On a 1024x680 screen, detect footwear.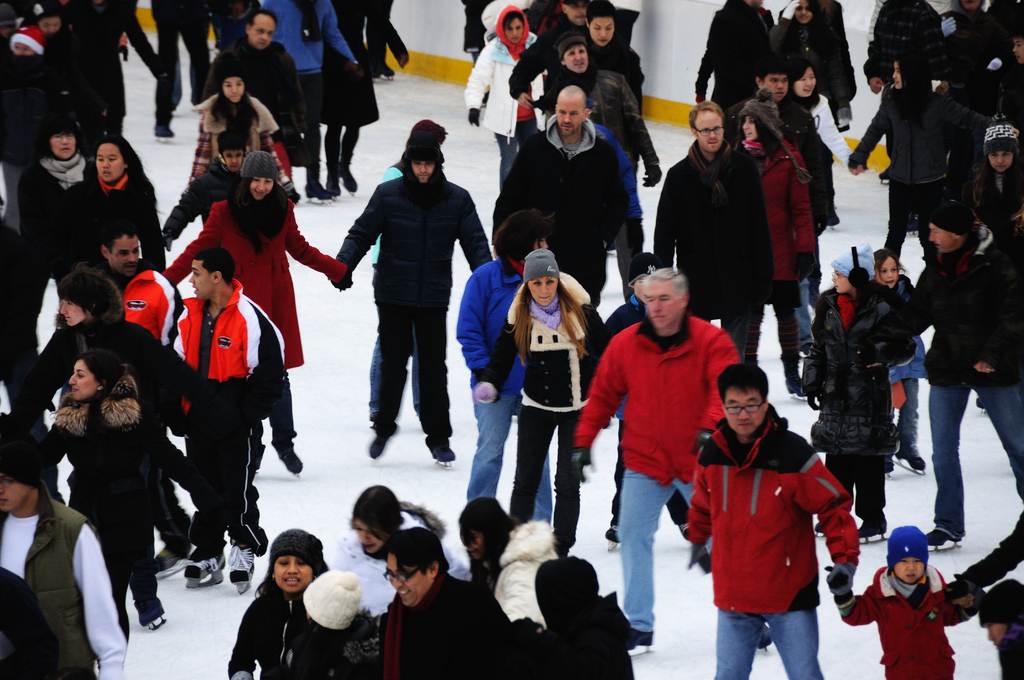
bbox=[330, 175, 340, 196].
